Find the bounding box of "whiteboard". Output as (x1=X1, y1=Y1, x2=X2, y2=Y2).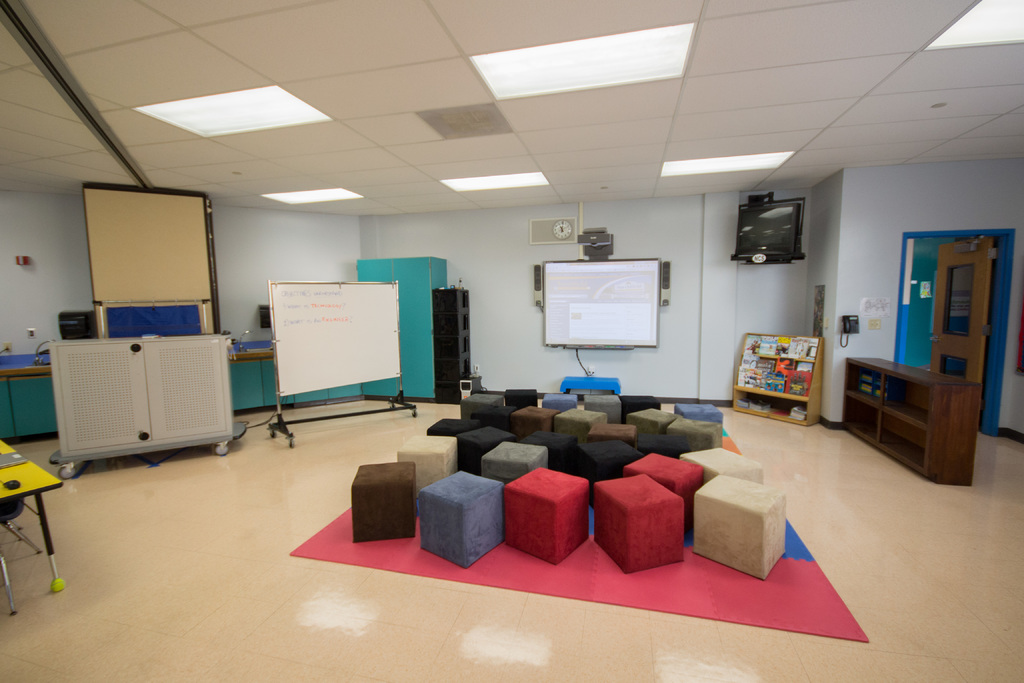
(x1=268, y1=279, x2=404, y2=396).
